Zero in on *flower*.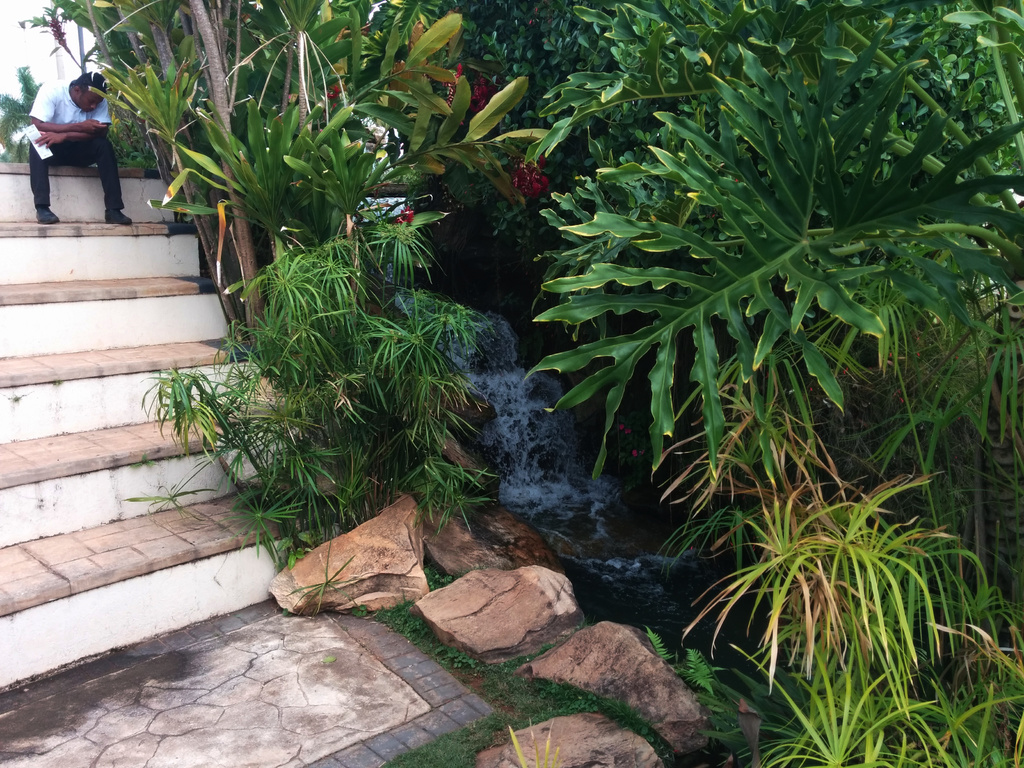
Zeroed in: <box>614,421,625,430</box>.
